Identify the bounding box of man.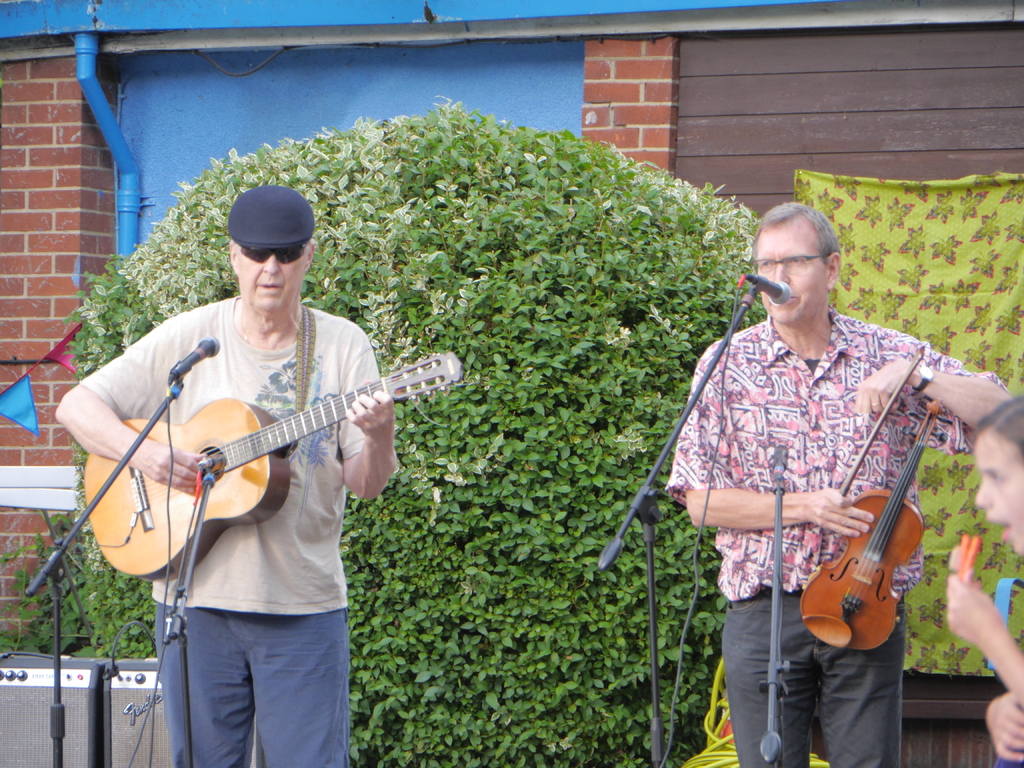
<box>56,183,400,767</box>.
